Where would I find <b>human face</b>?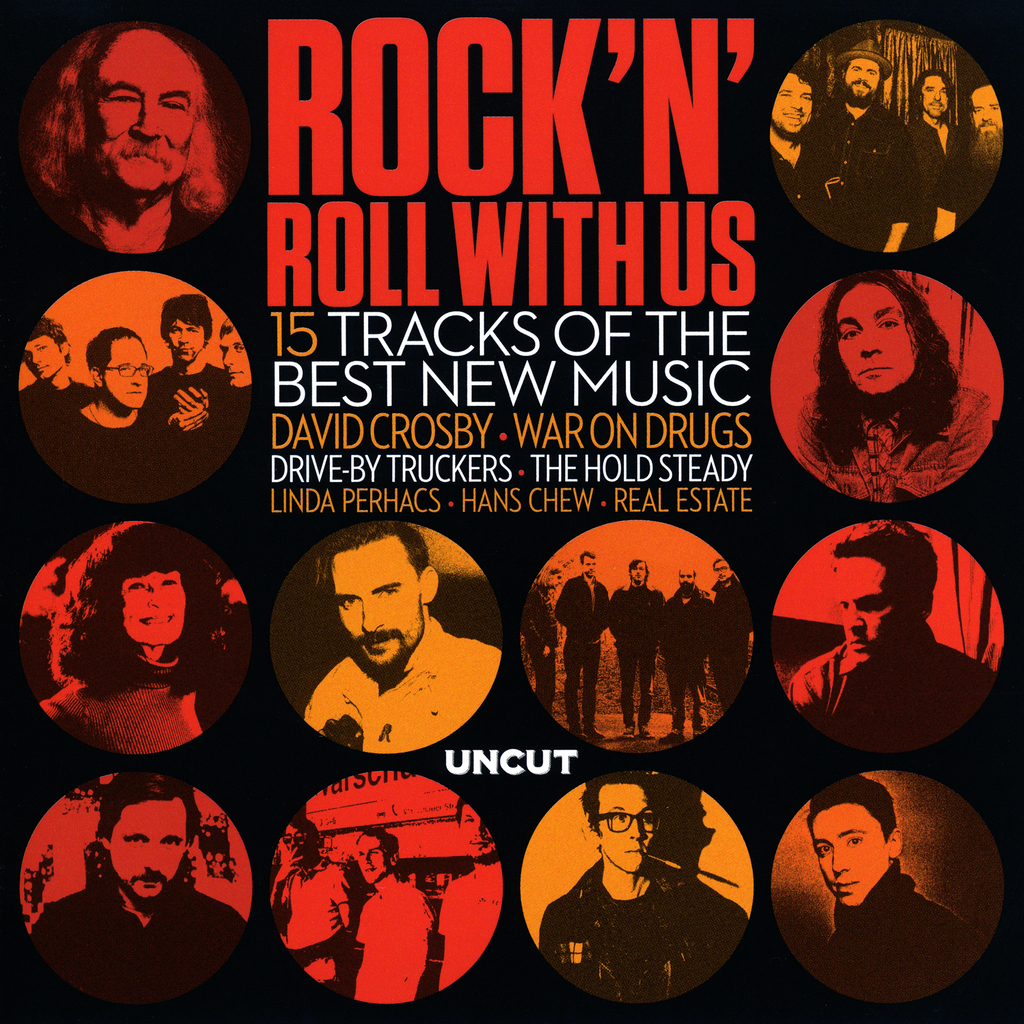
At rect(333, 534, 422, 664).
